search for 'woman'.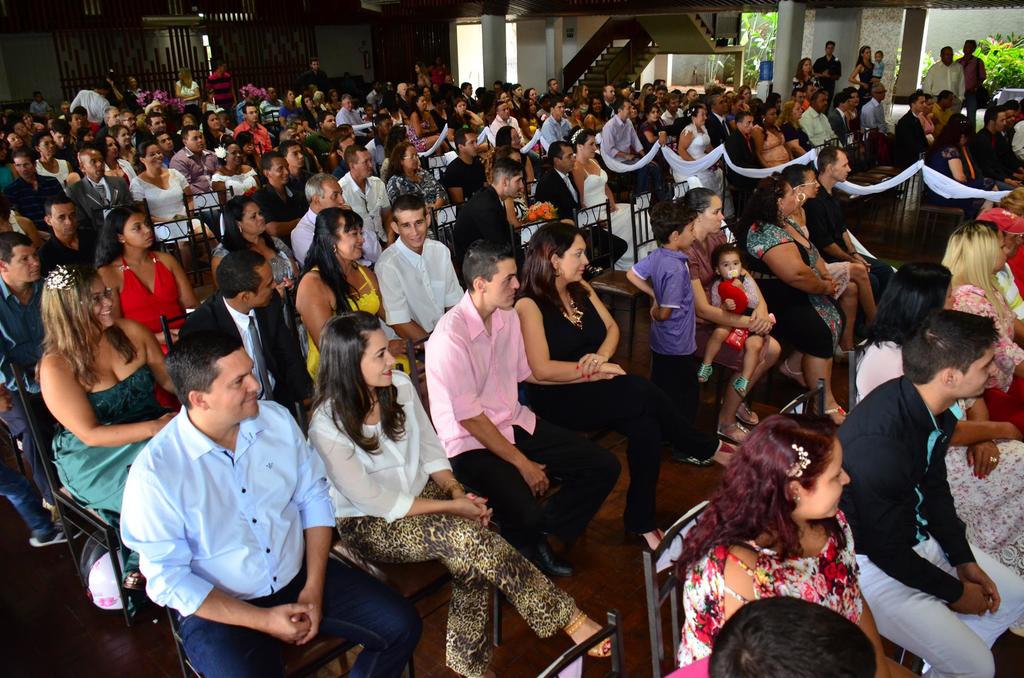
Found at rect(508, 219, 671, 526).
